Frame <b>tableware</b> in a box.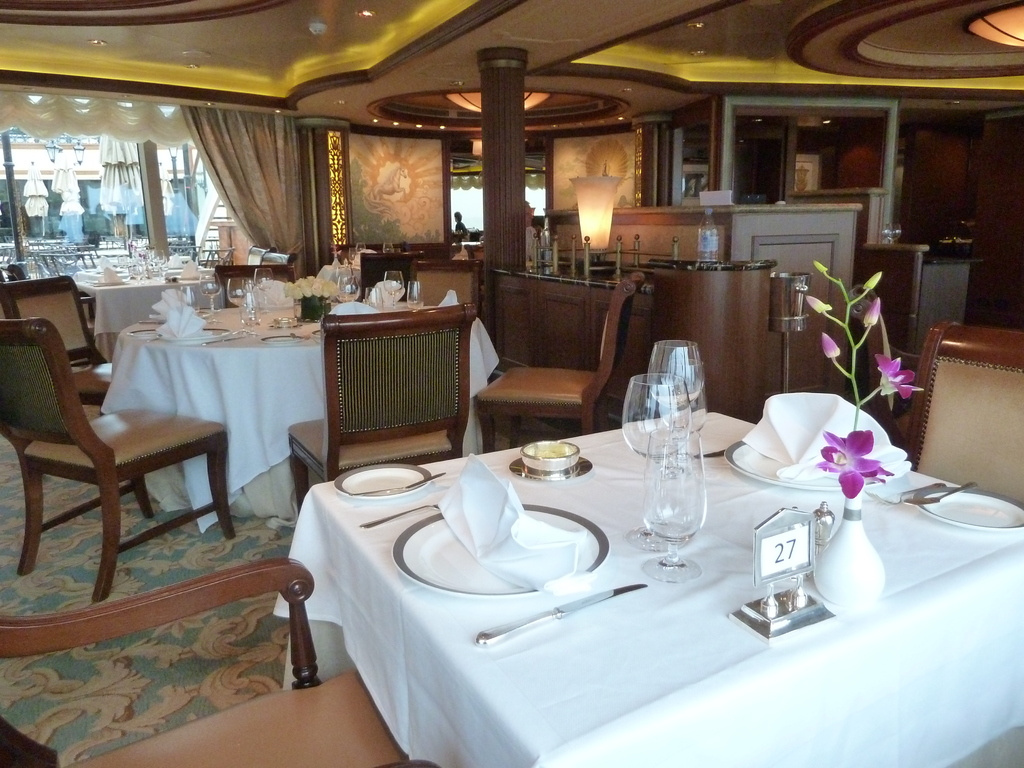
left=332, top=464, right=433, bottom=500.
